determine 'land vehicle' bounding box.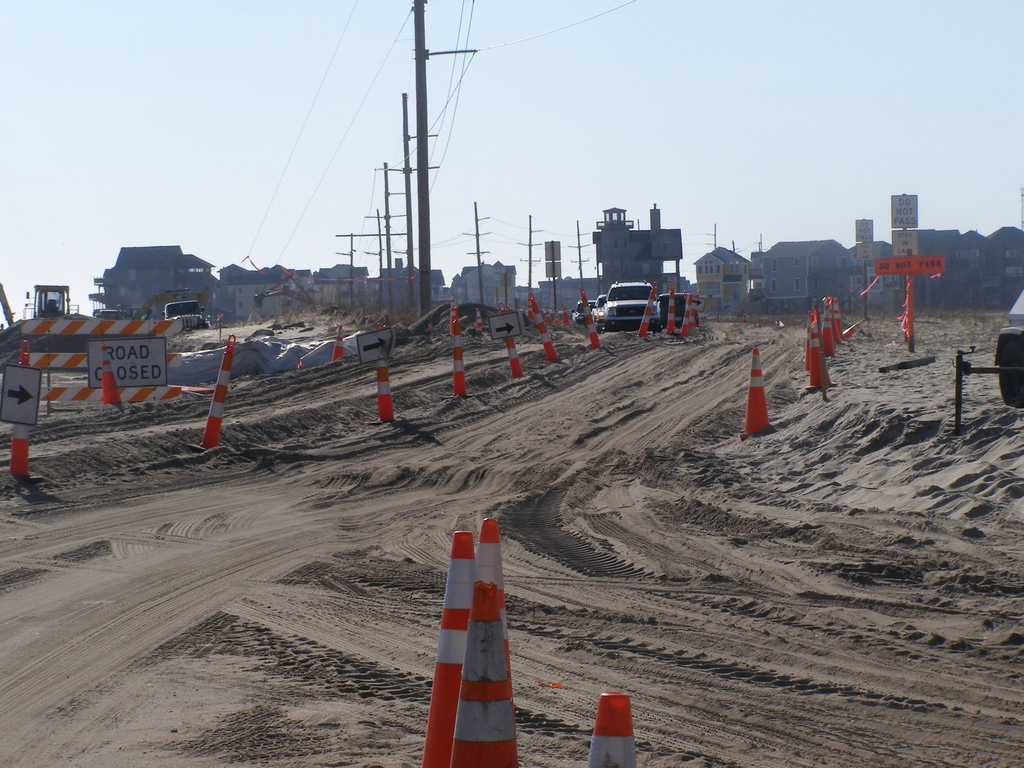
Determined: (left=161, top=298, right=206, bottom=330).
